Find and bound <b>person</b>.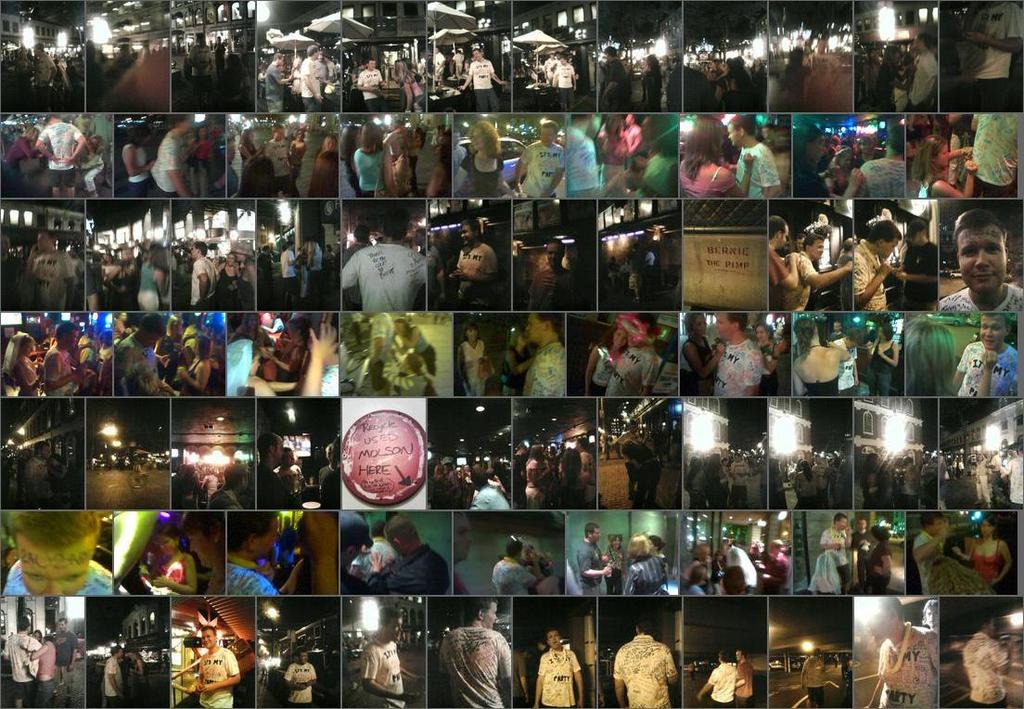
Bound: rect(685, 438, 743, 511).
